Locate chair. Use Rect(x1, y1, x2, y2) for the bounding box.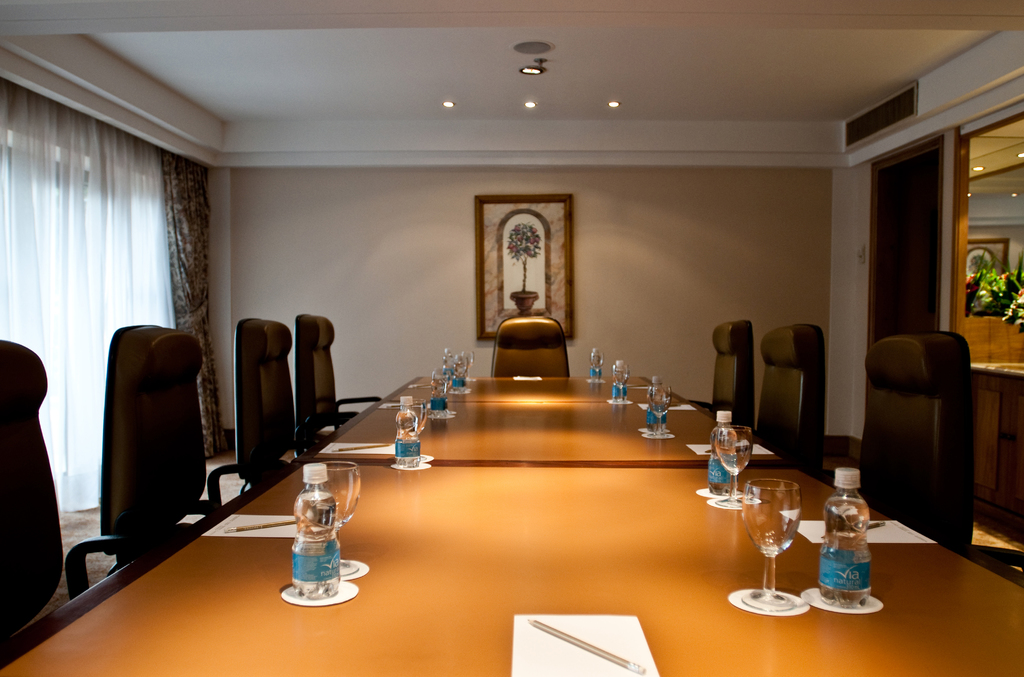
Rect(230, 317, 356, 487).
